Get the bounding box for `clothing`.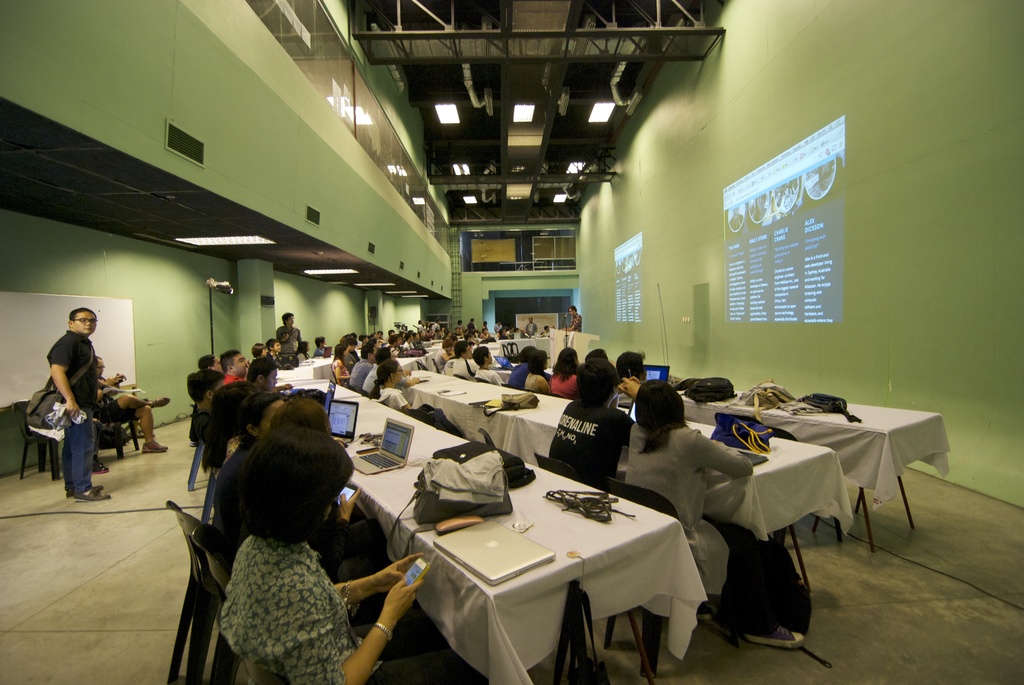
locate(369, 385, 410, 411).
